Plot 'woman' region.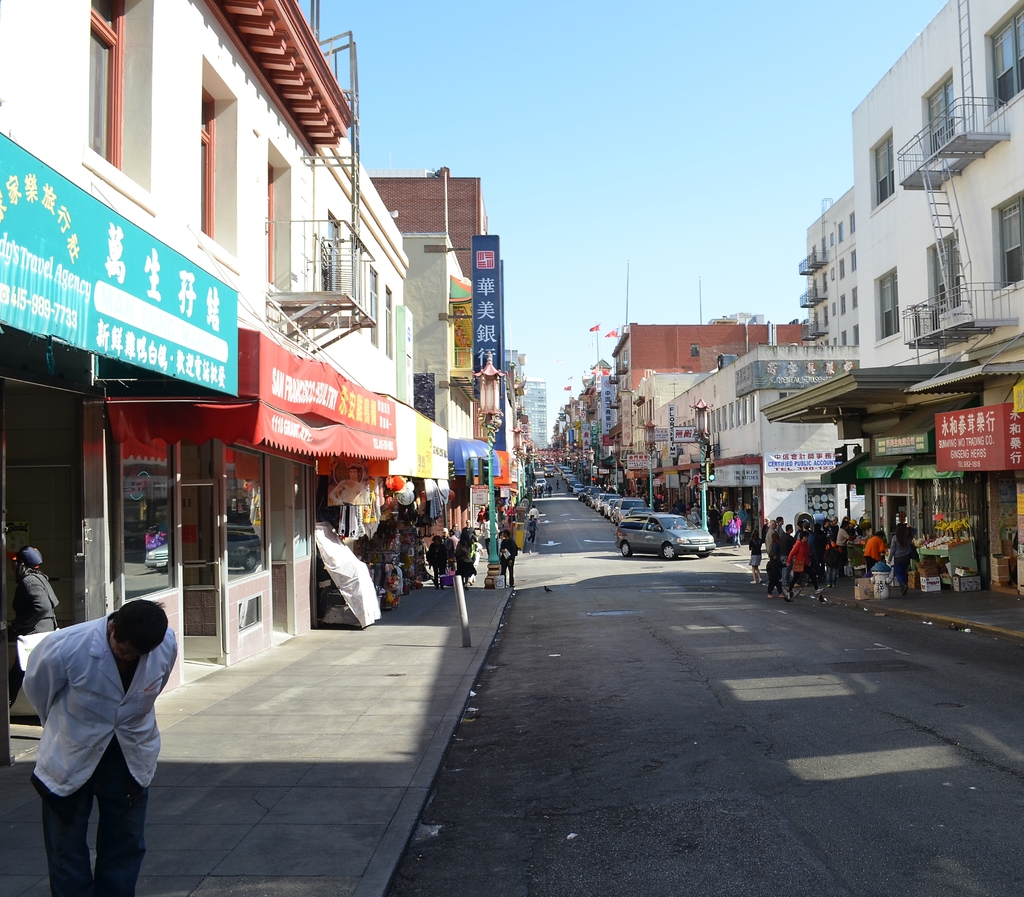
Plotted at [left=428, top=531, right=450, bottom=588].
